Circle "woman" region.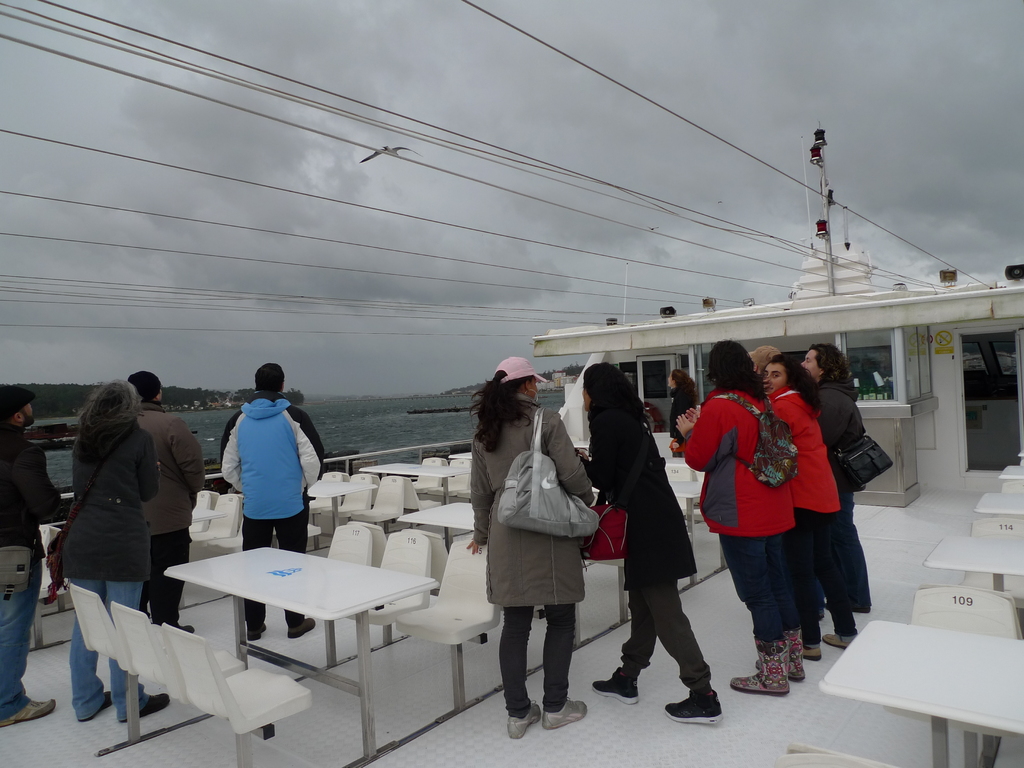
Region: box=[608, 381, 708, 723].
